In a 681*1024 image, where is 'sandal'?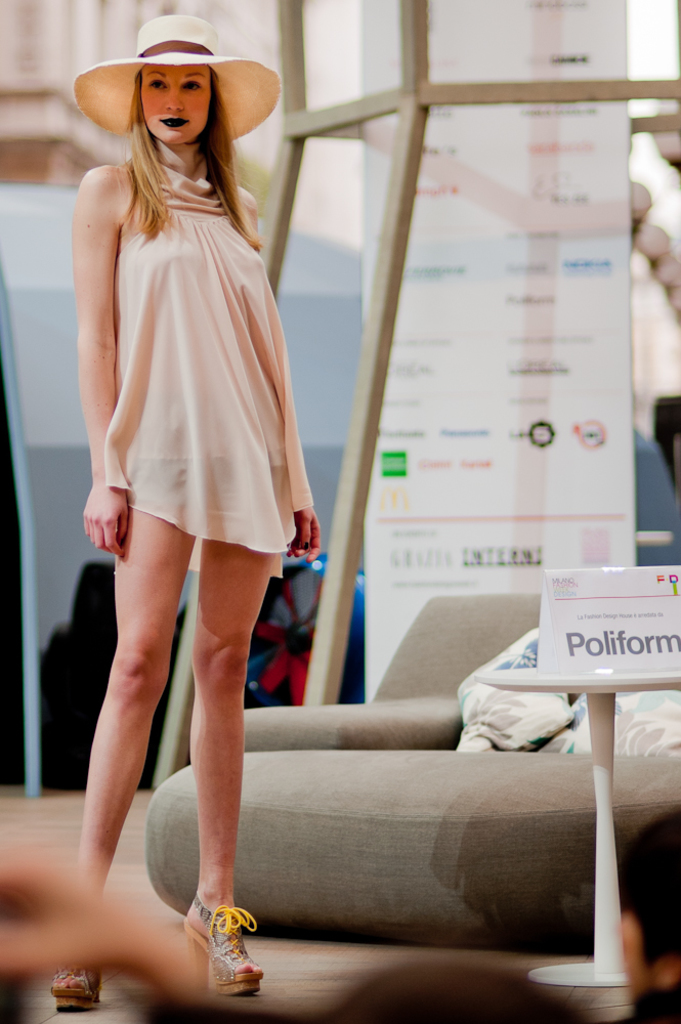
188:899:250:1000.
